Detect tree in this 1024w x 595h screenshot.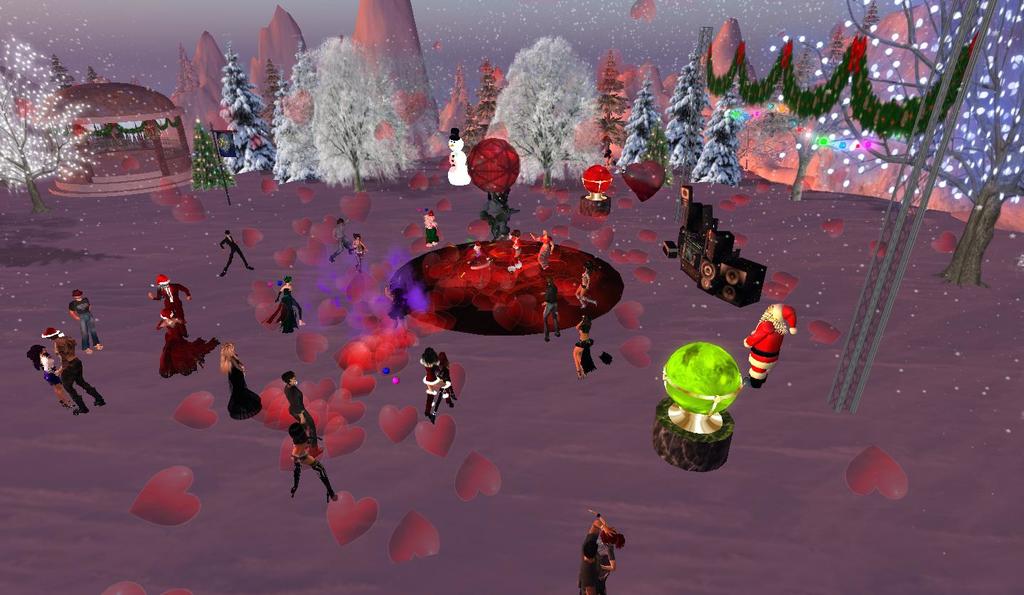
Detection: select_region(463, 66, 506, 159).
